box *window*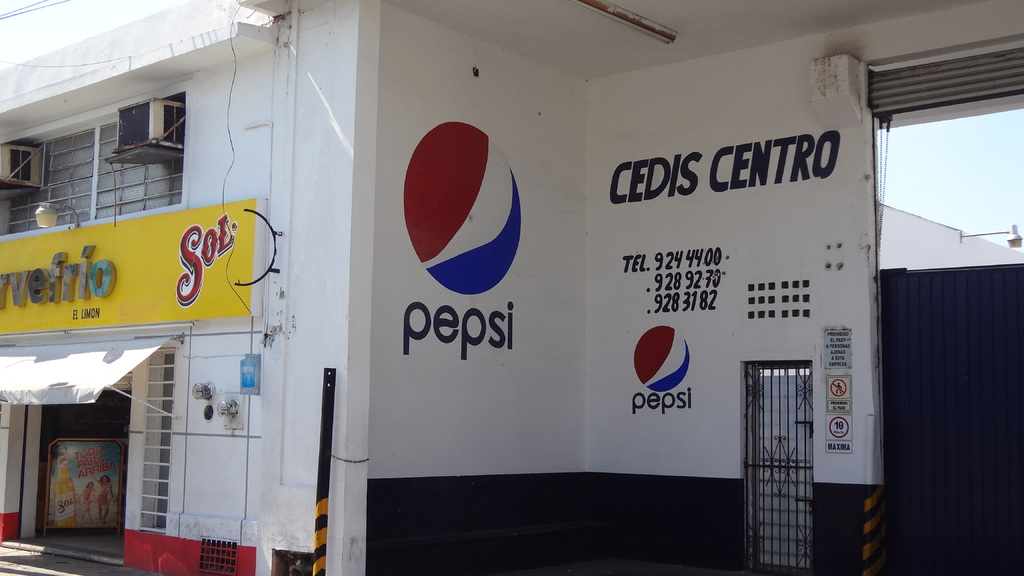
box(740, 364, 818, 575)
